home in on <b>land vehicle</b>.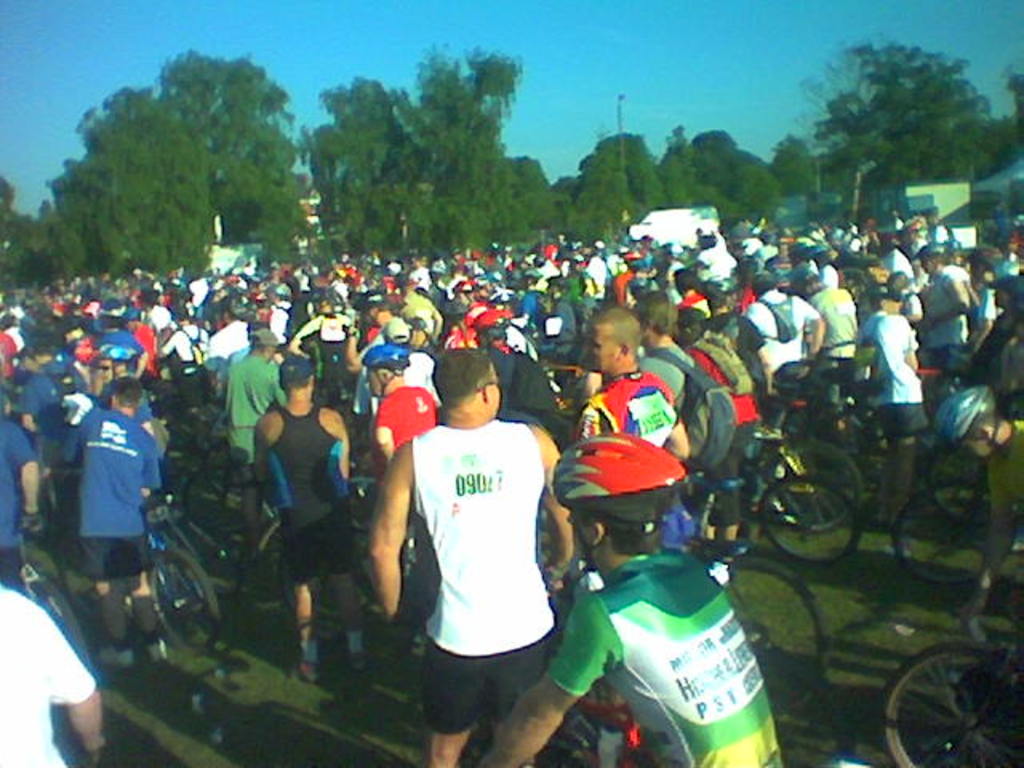
Homed in at bbox=(142, 502, 232, 656).
